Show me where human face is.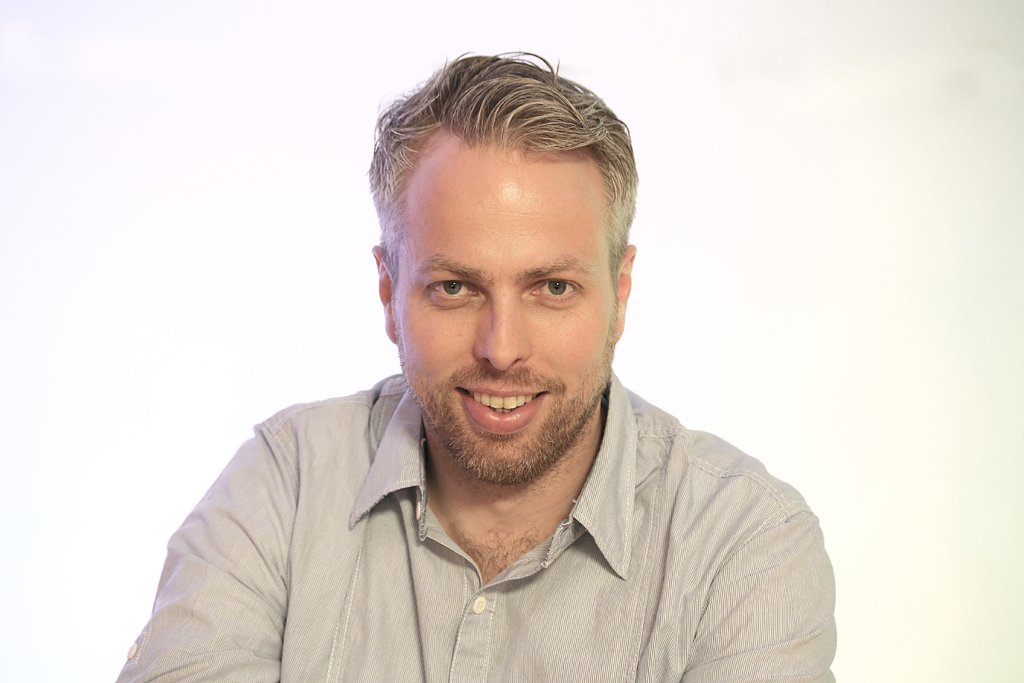
human face is at Rect(392, 126, 619, 490).
